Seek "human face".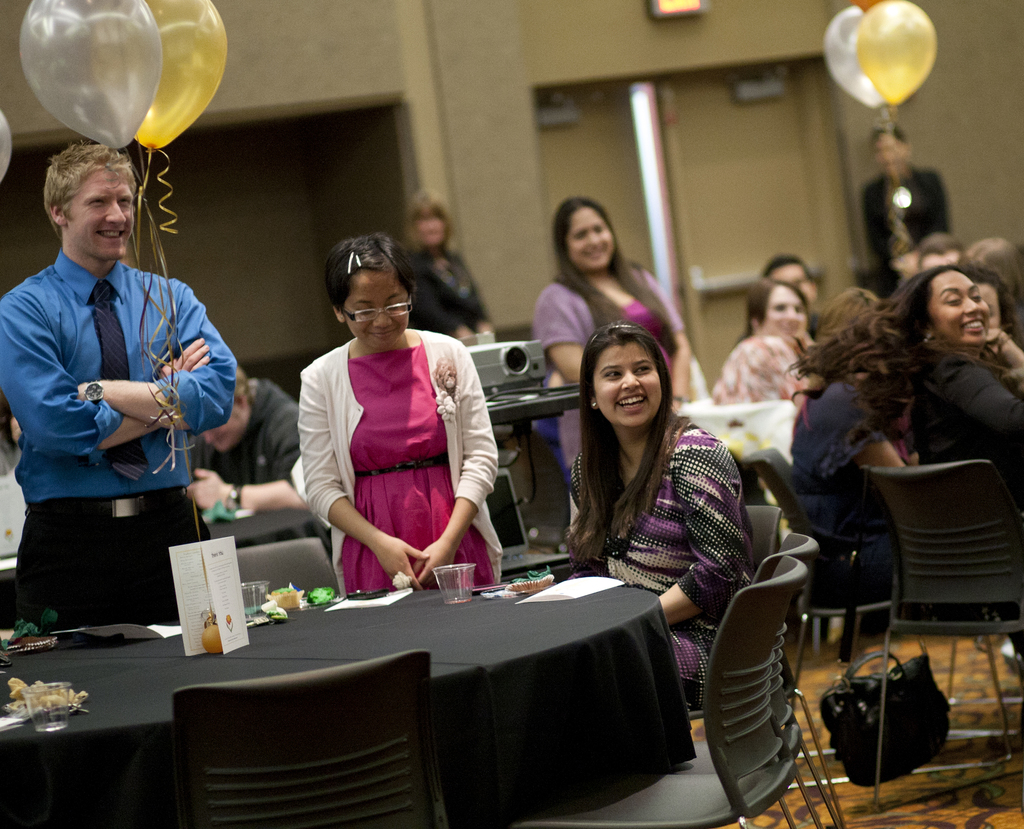
region(877, 133, 910, 167).
